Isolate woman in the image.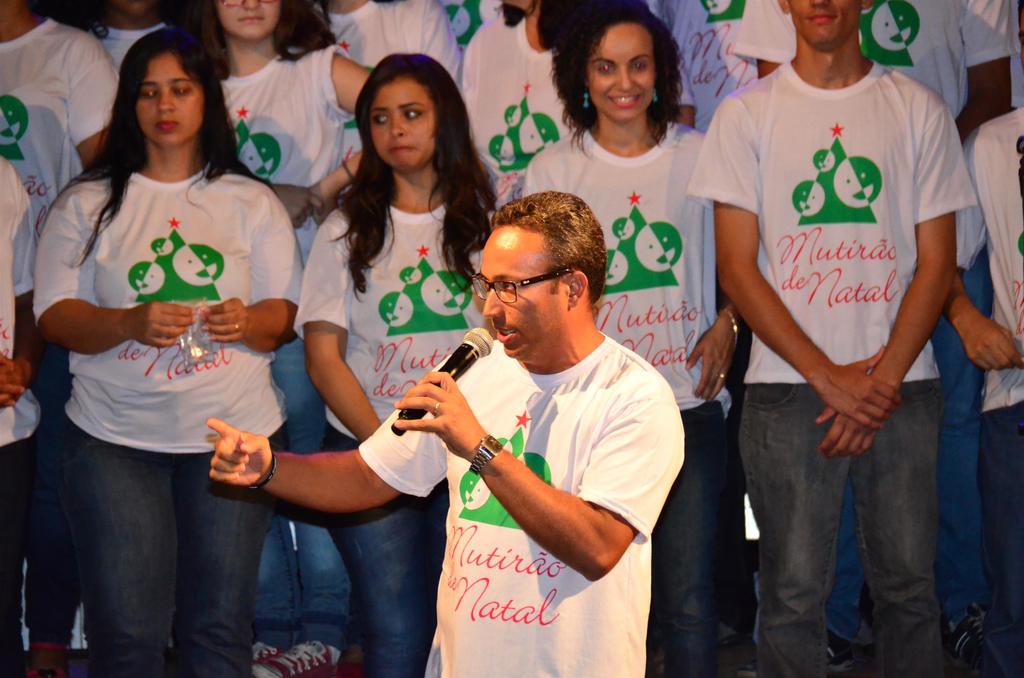
Isolated region: BBox(523, 11, 754, 677).
